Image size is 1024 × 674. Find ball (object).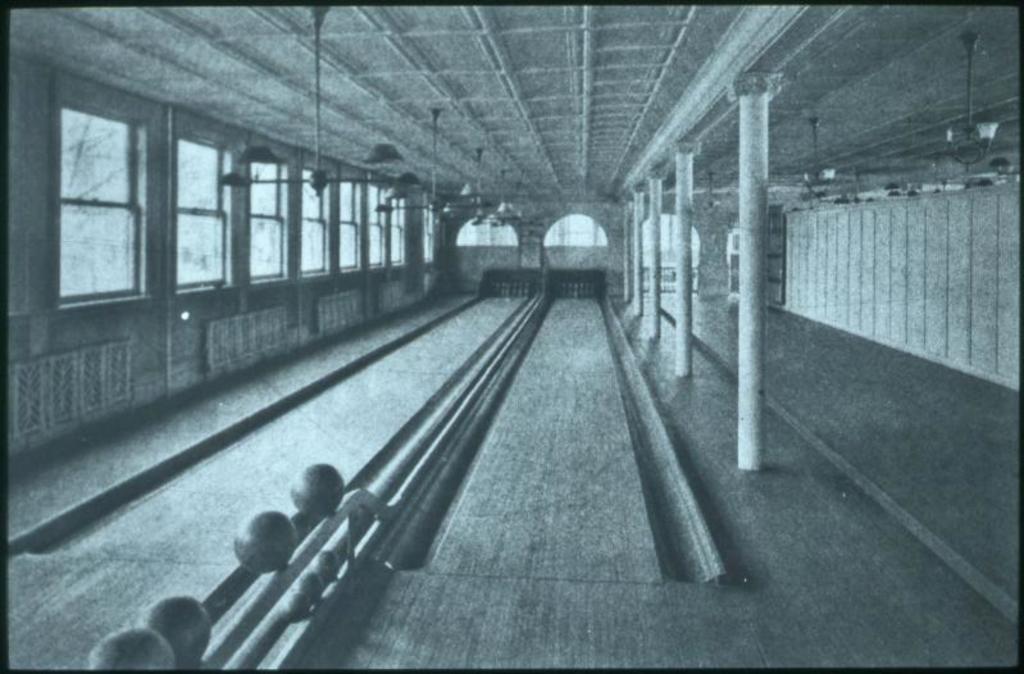
rect(149, 597, 211, 669).
